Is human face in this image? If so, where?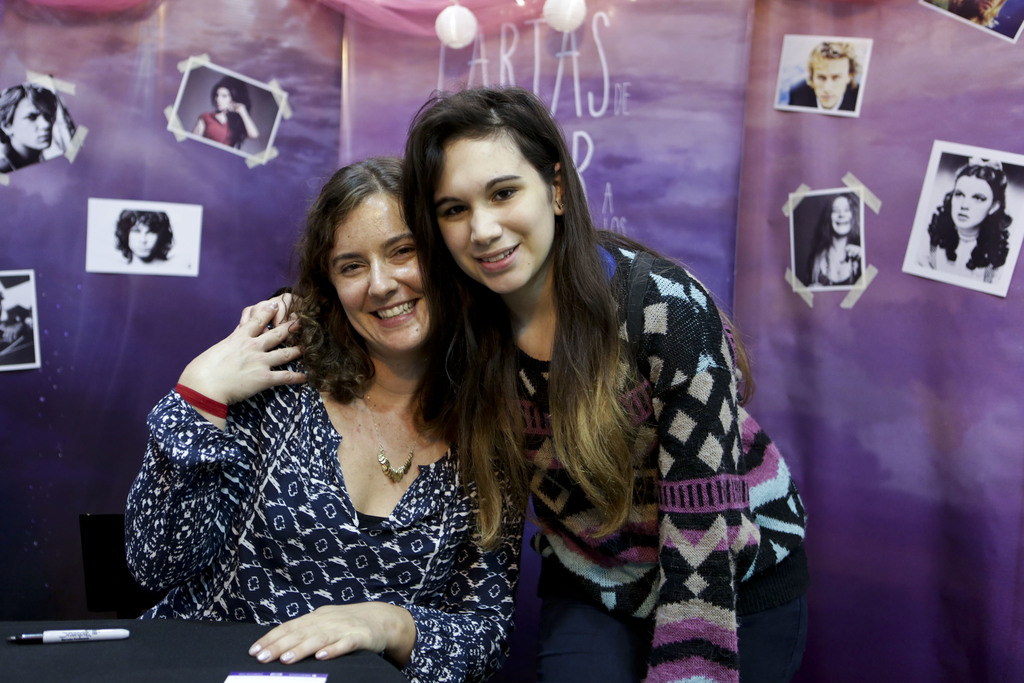
Yes, at 332/186/434/353.
